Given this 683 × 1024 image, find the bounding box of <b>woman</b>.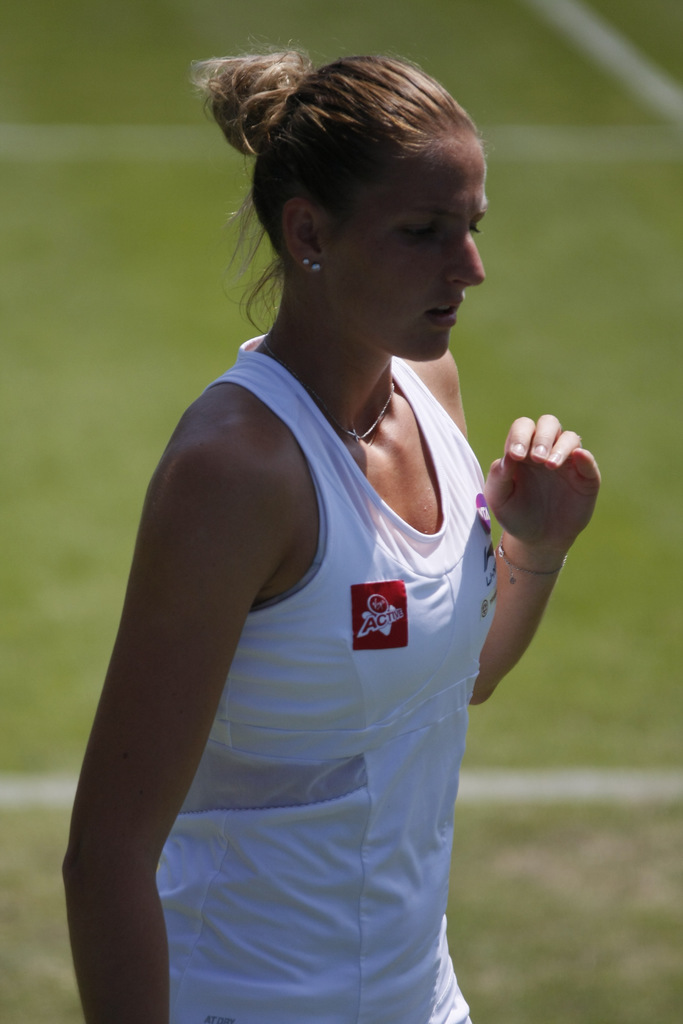
Rect(73, 17, 549, 1023).
